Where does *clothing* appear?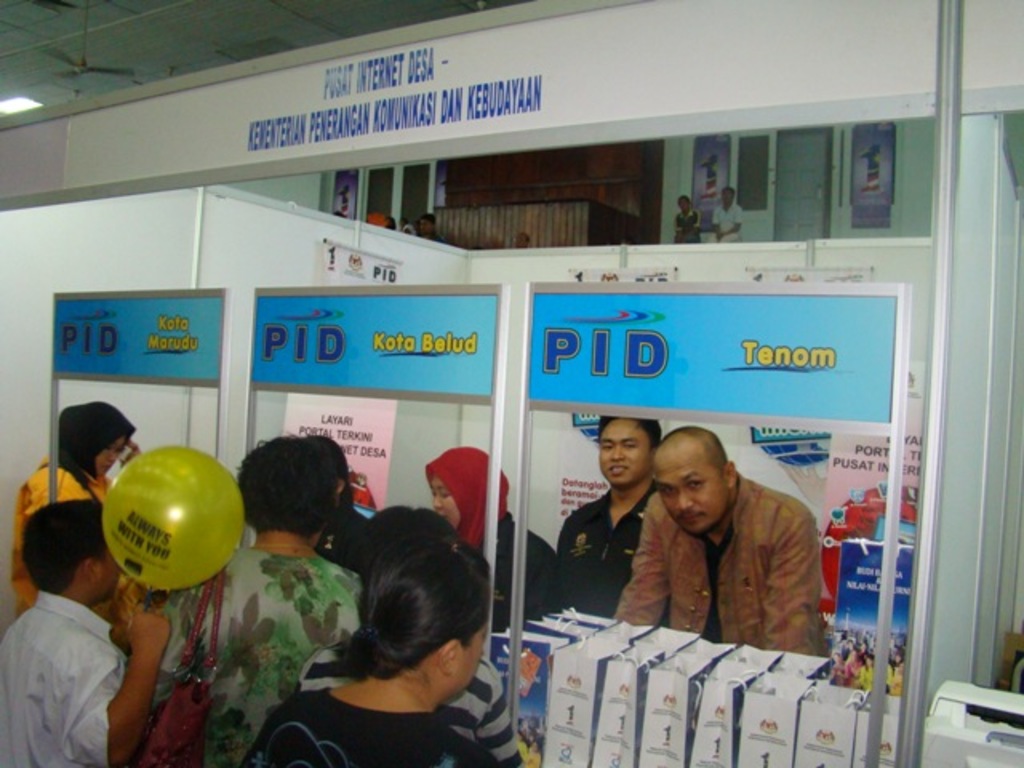
Appears at select_region(430, 646, 534, 766).
